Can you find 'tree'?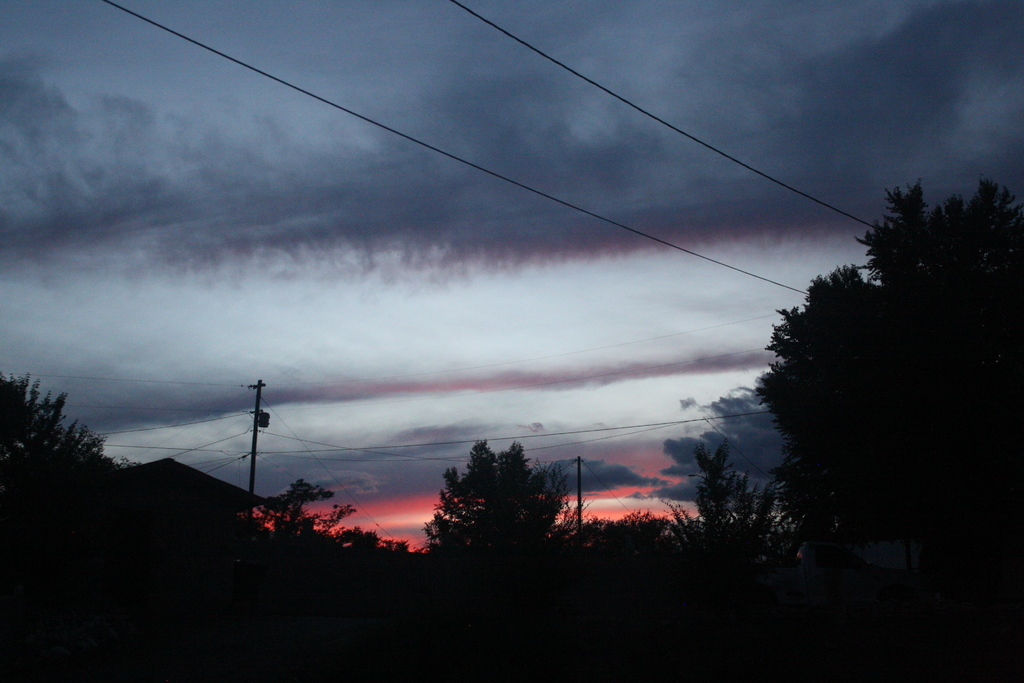
Yes, bounding box: <box>426,432,575,553</box>.
